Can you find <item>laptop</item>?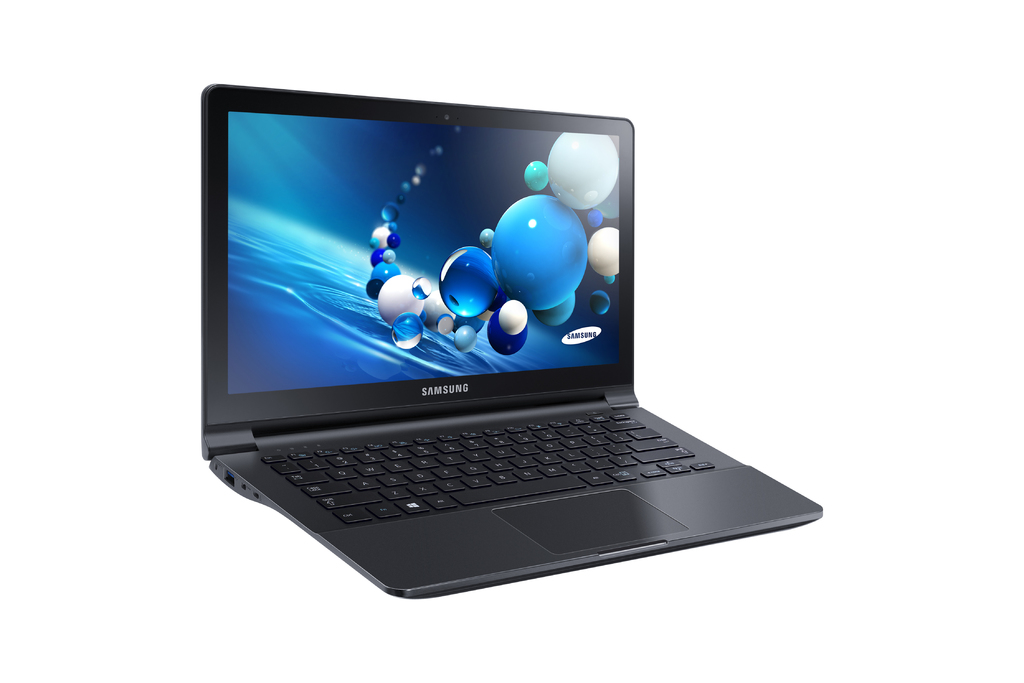
Yes, bounding box: region(177, 72, 829, 600).
